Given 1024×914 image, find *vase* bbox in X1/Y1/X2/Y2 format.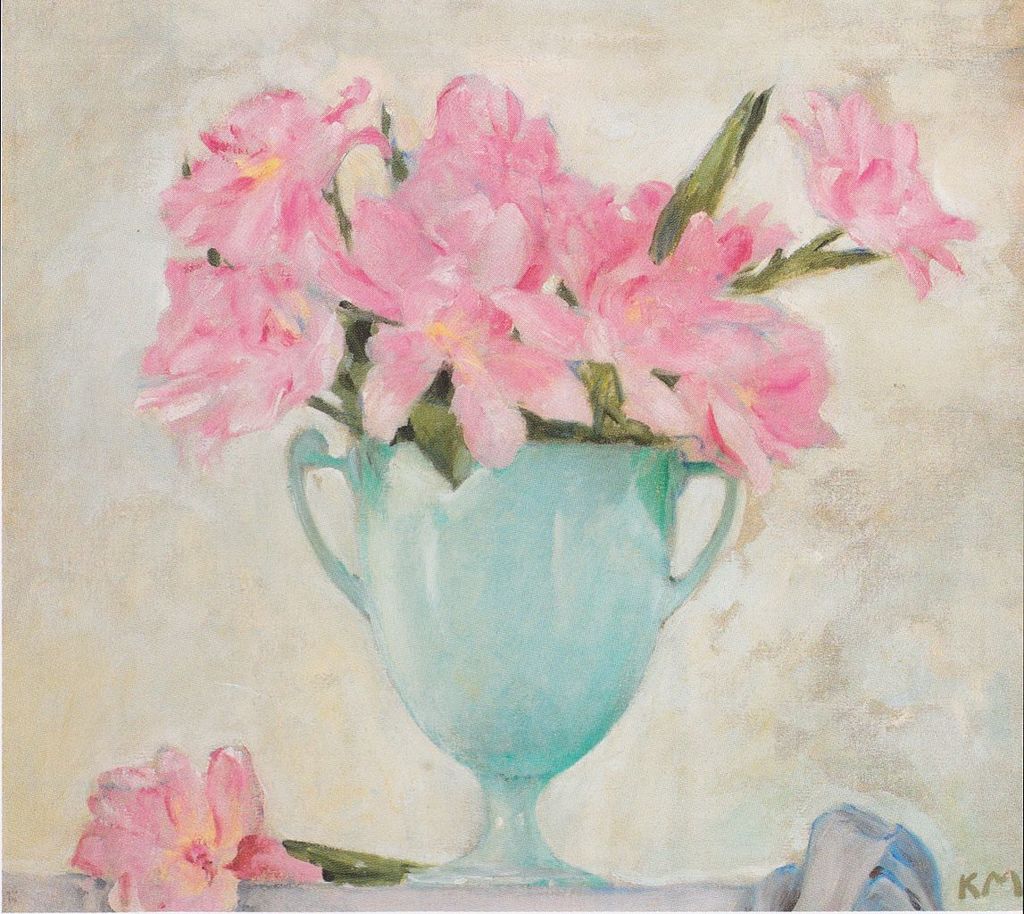
281/420/736/887.
